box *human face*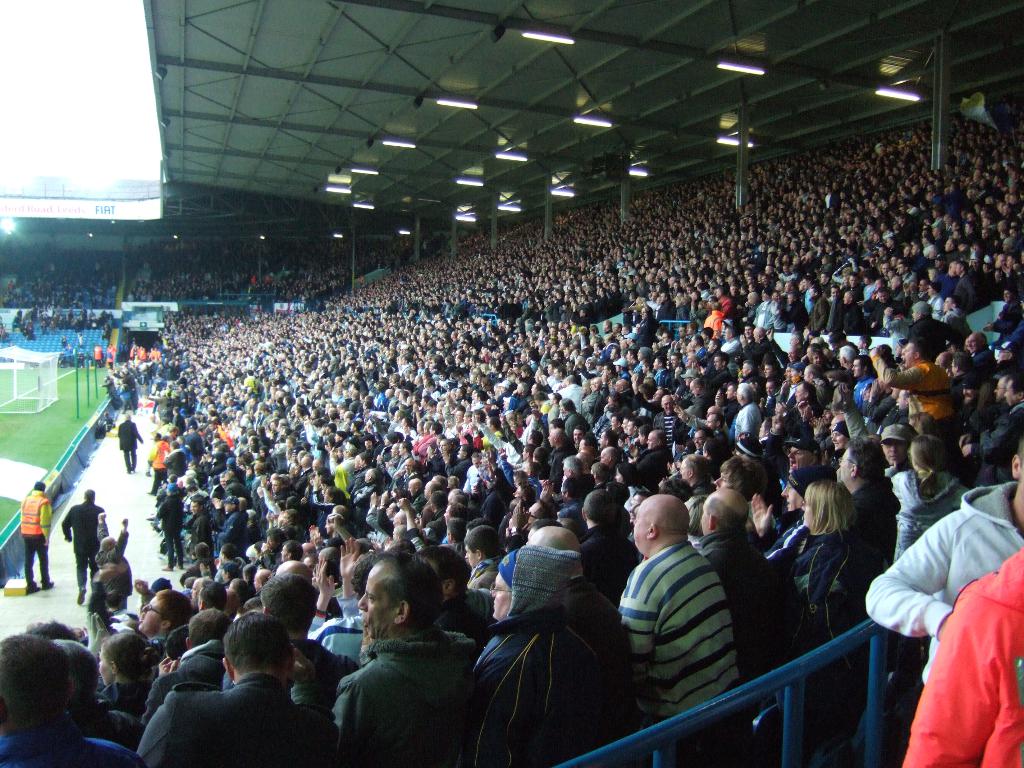
detection(967, 334, 982, 354)
